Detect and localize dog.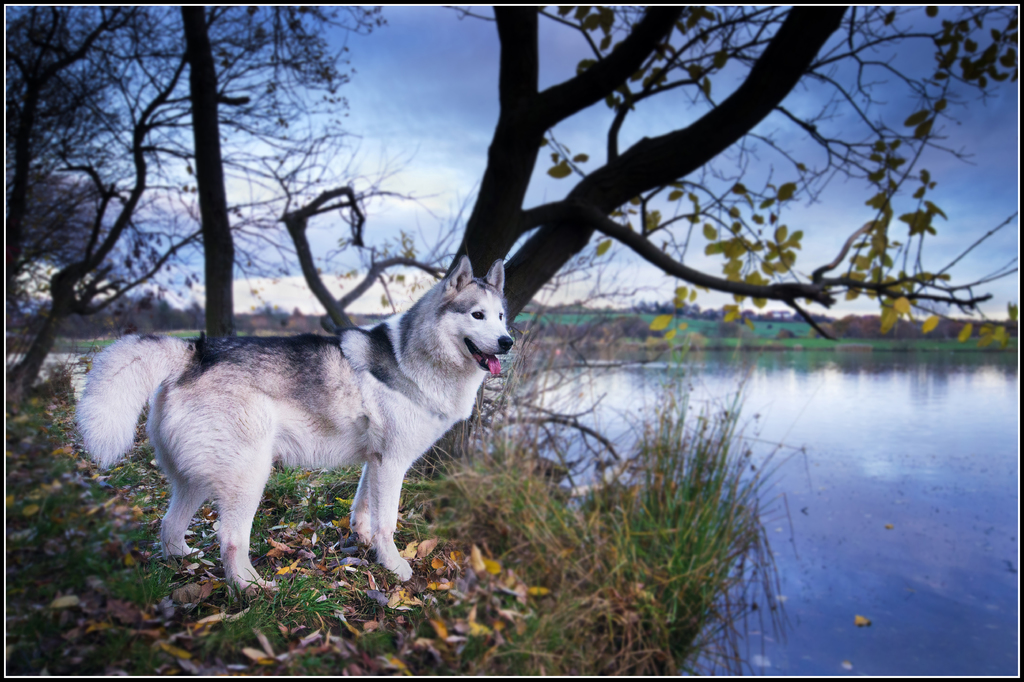
Localized at bbox=(76, 258, 514, 599).
